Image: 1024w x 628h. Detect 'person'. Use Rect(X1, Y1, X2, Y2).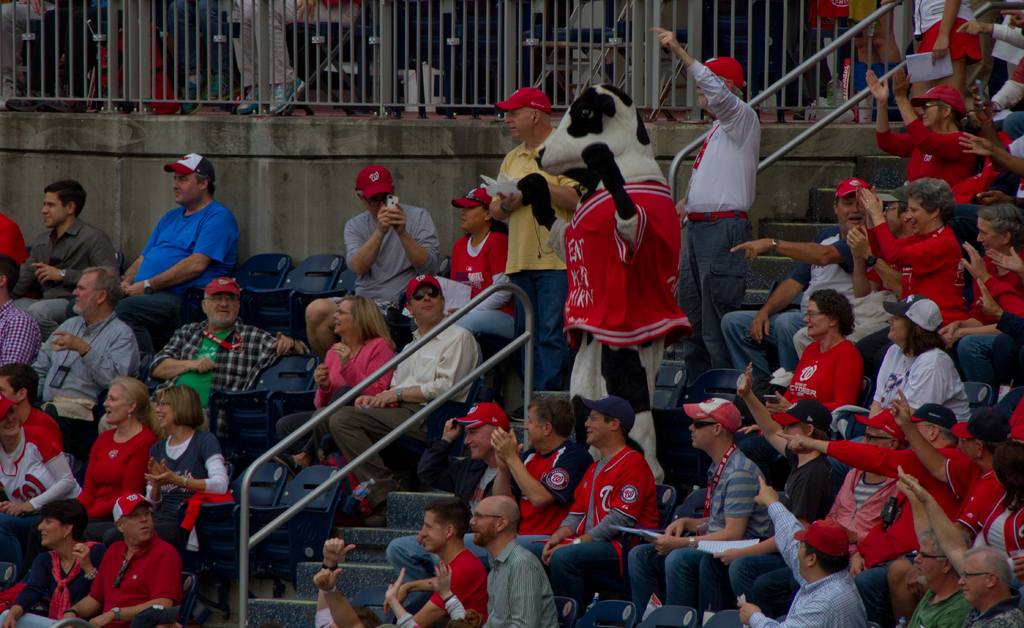
Rect(721, 175, 870, 384).
